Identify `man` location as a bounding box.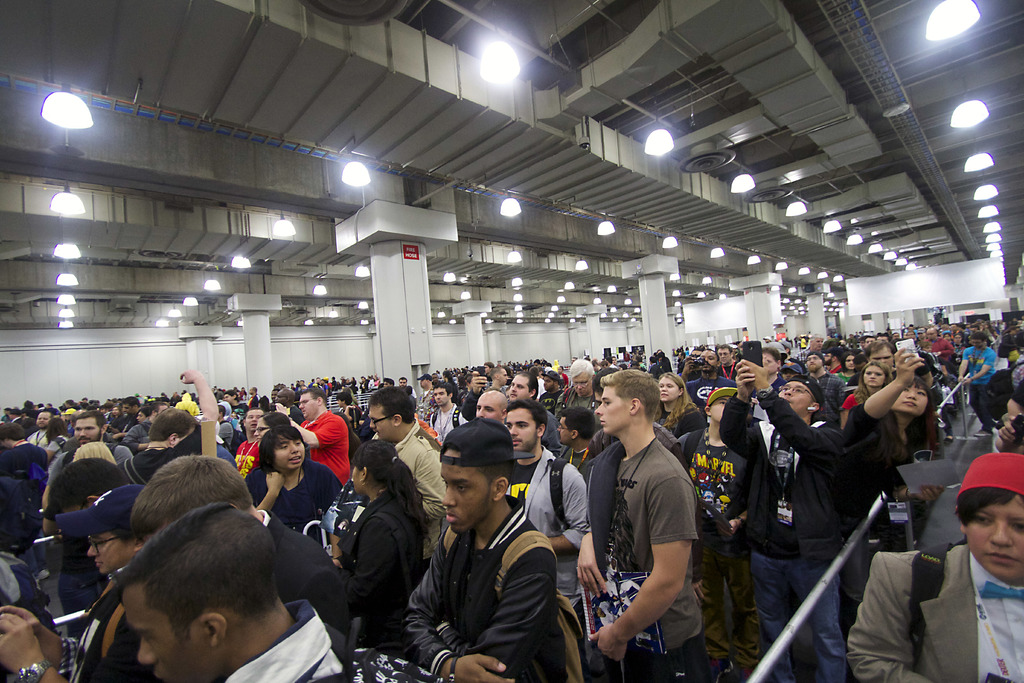
[x1=780, y1=343, x2=810, y2=375].
